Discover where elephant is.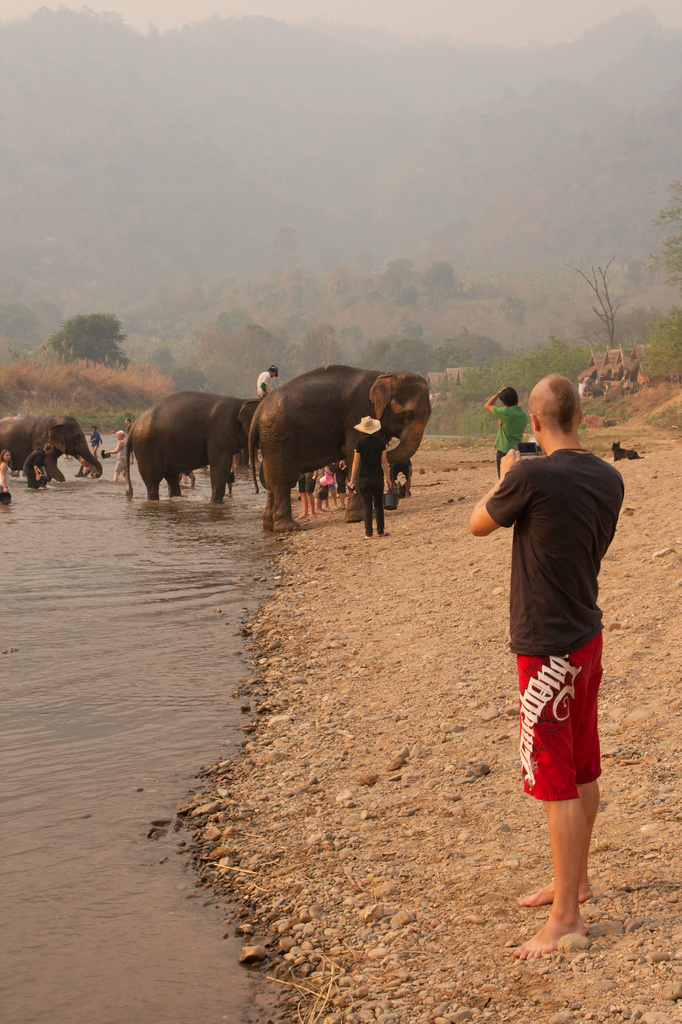
Discovered at select_region(127, 383, 284, 497).
